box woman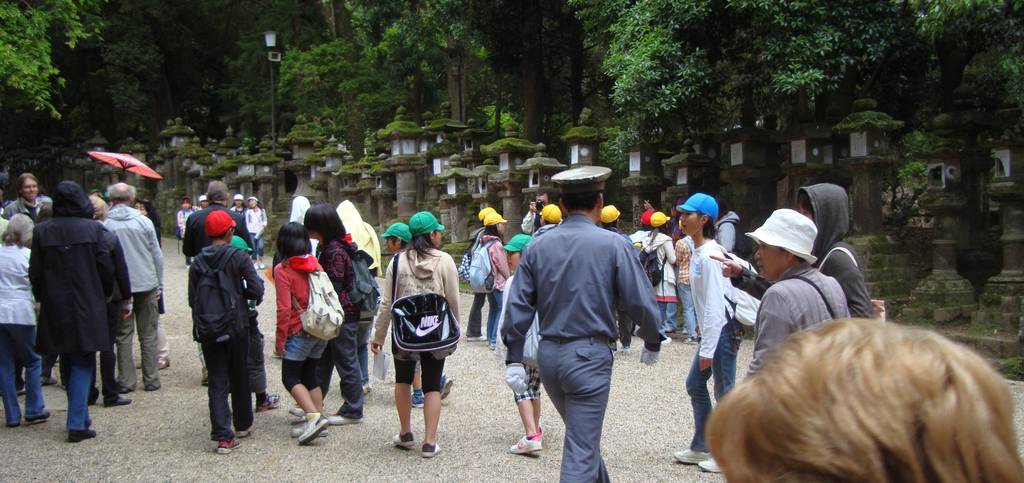
(left=0, top=209, right=47, bottom=434)
